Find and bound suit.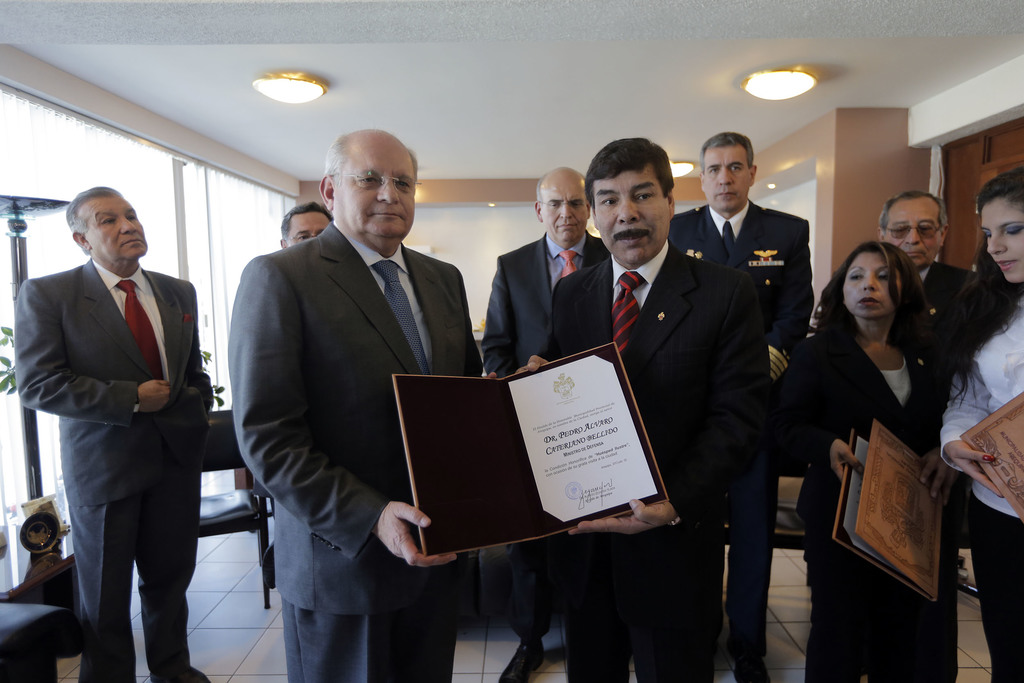
Bound: 14, 265, 207, 682.
